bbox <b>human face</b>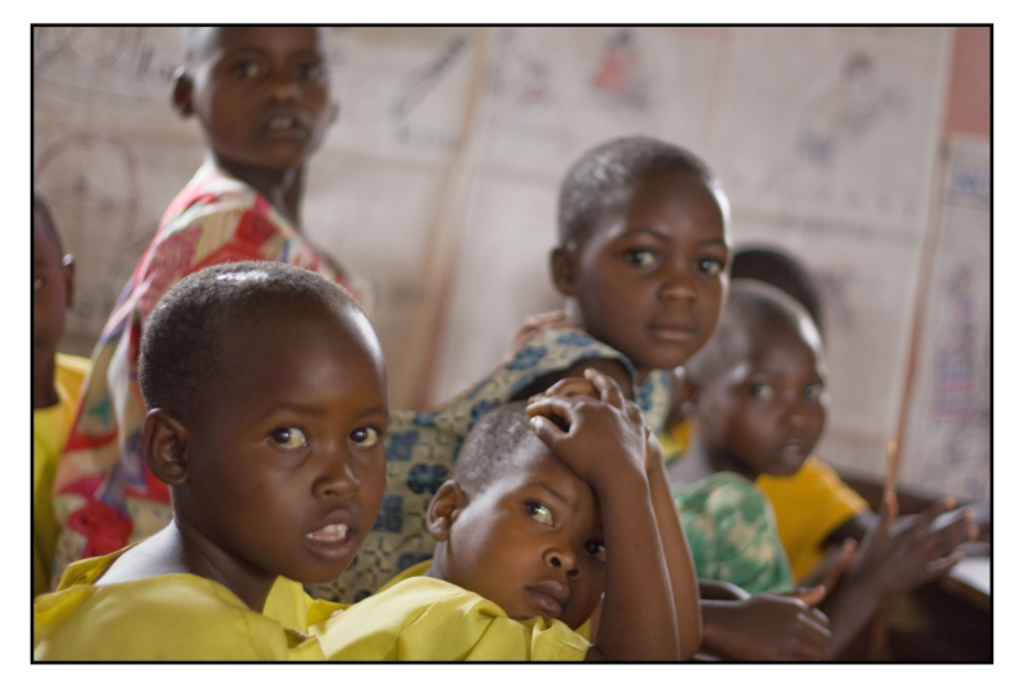
x1=200, y1=27, x2=335, y2=166
